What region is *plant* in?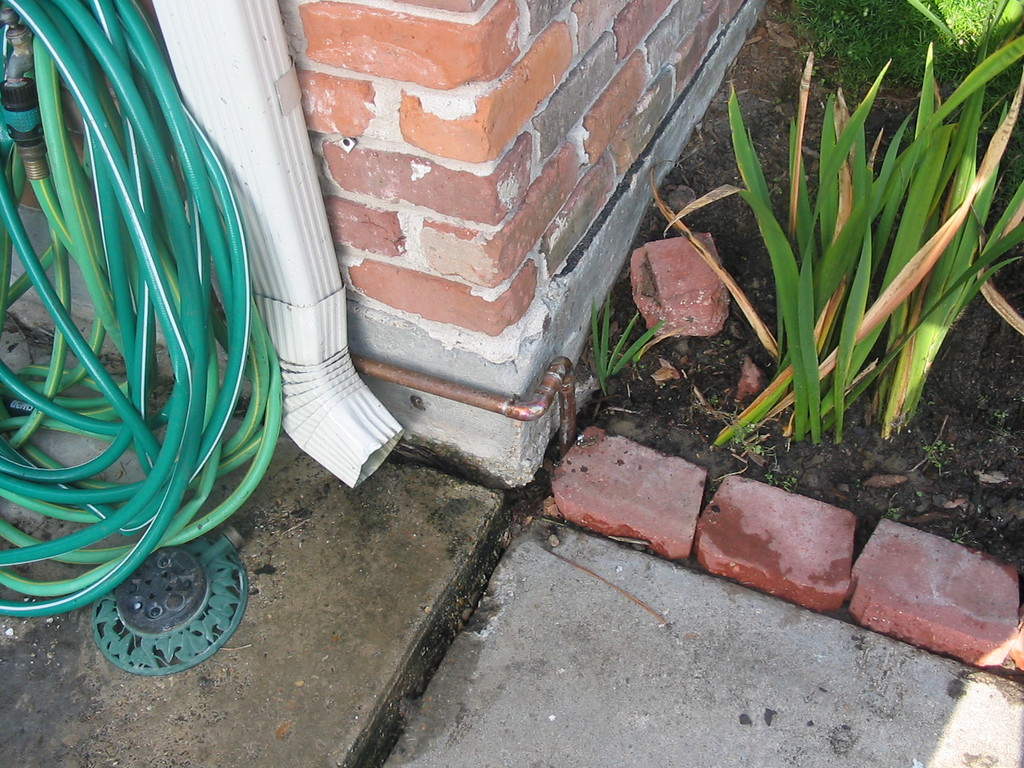
{"x1": 762, "y1": 462, "x2": 799, "y2": 488}.
